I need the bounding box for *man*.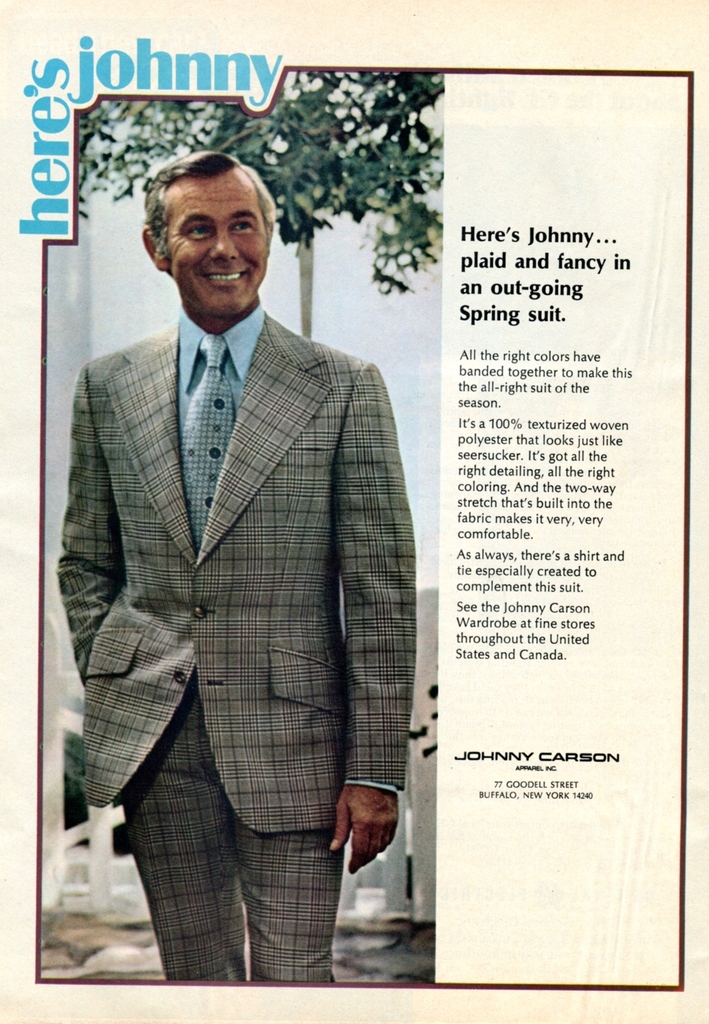
Here it is: select_region(57, 149, 415, 982).
